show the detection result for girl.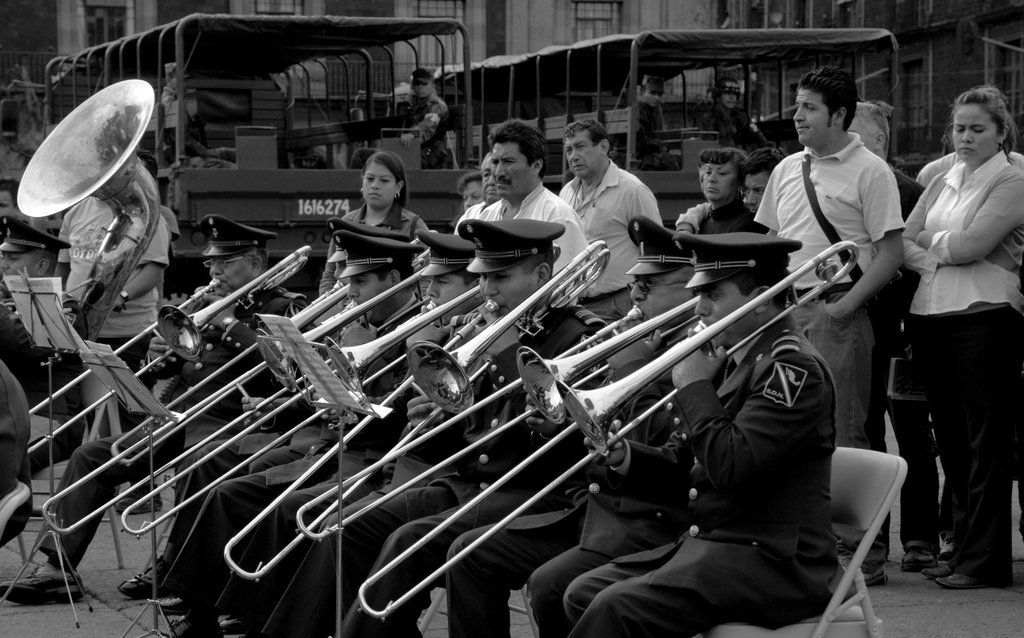
bbox(318, 151, 431, 299).
